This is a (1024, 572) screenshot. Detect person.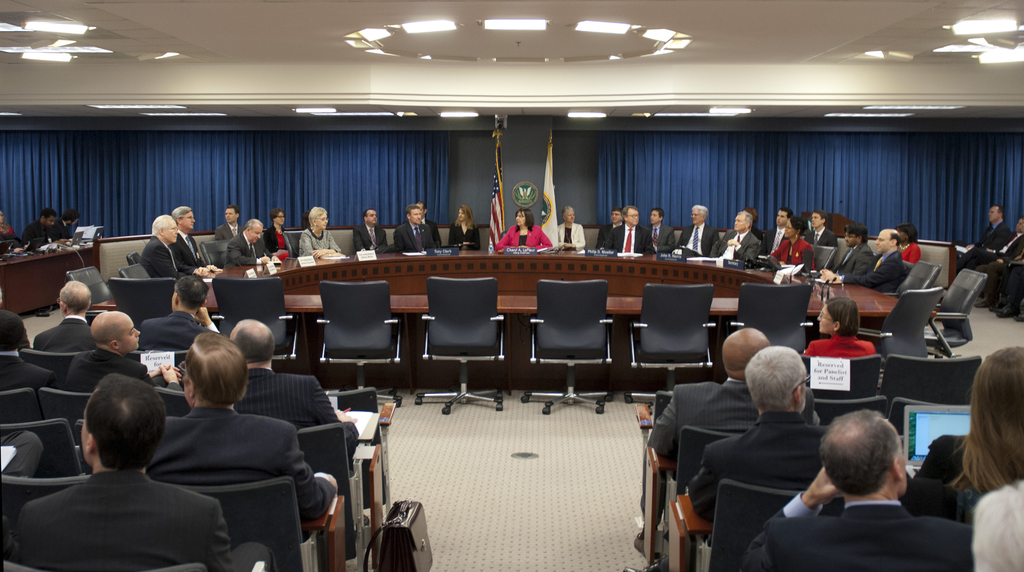
[left=819, top=228, right=908, bottom=293].
